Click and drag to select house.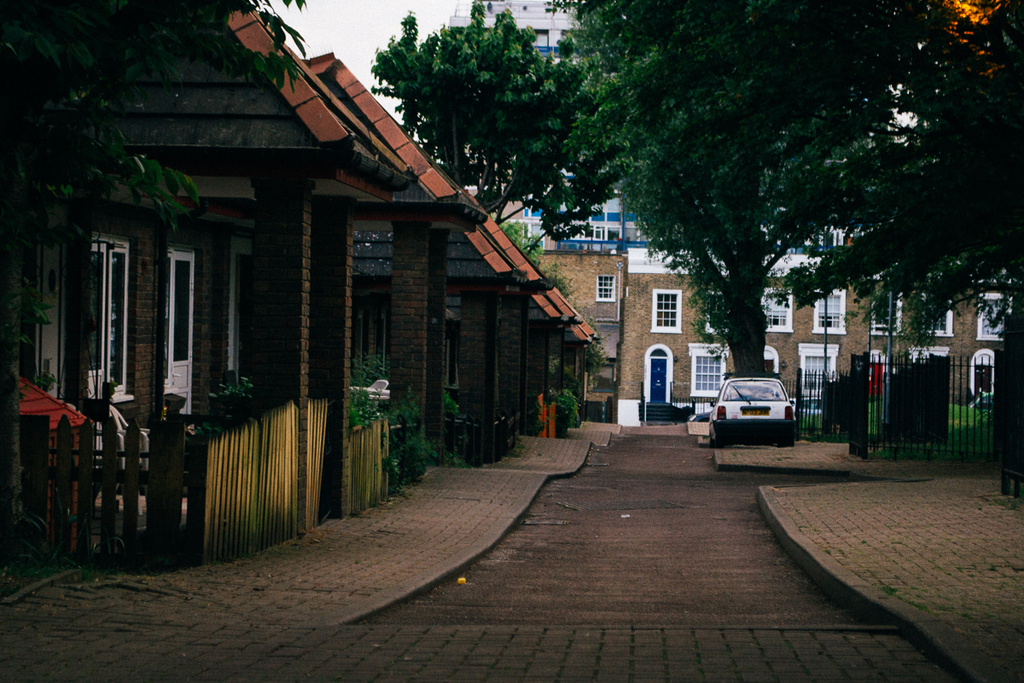
Selection: BBox(542, 9, 646, 412).
